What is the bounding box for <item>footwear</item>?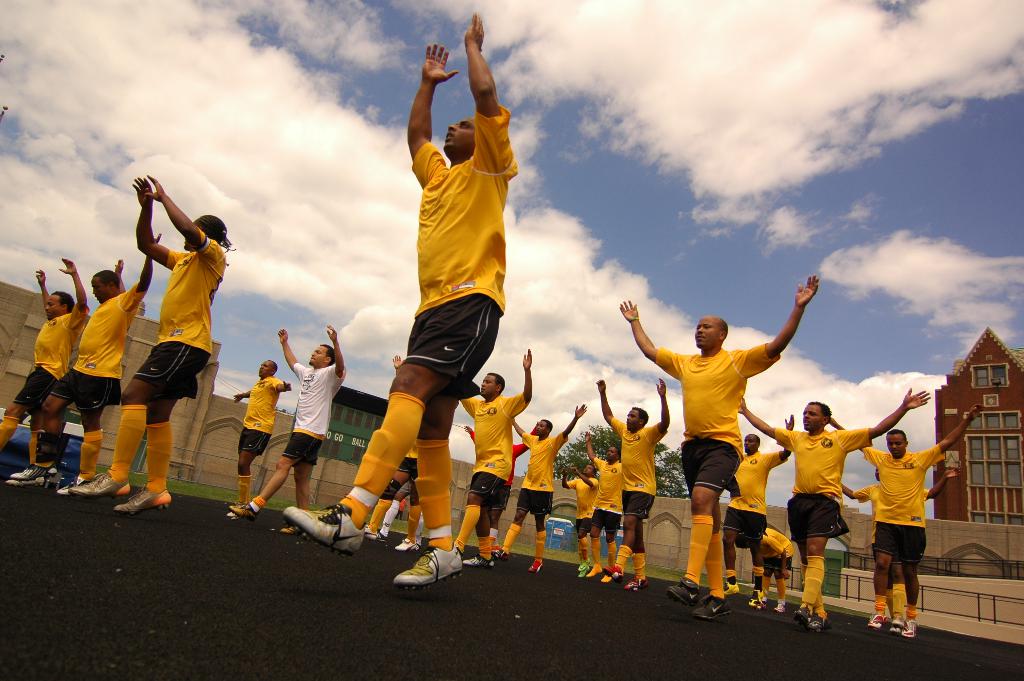
left=903, top=619, right=919, bottom=640.
